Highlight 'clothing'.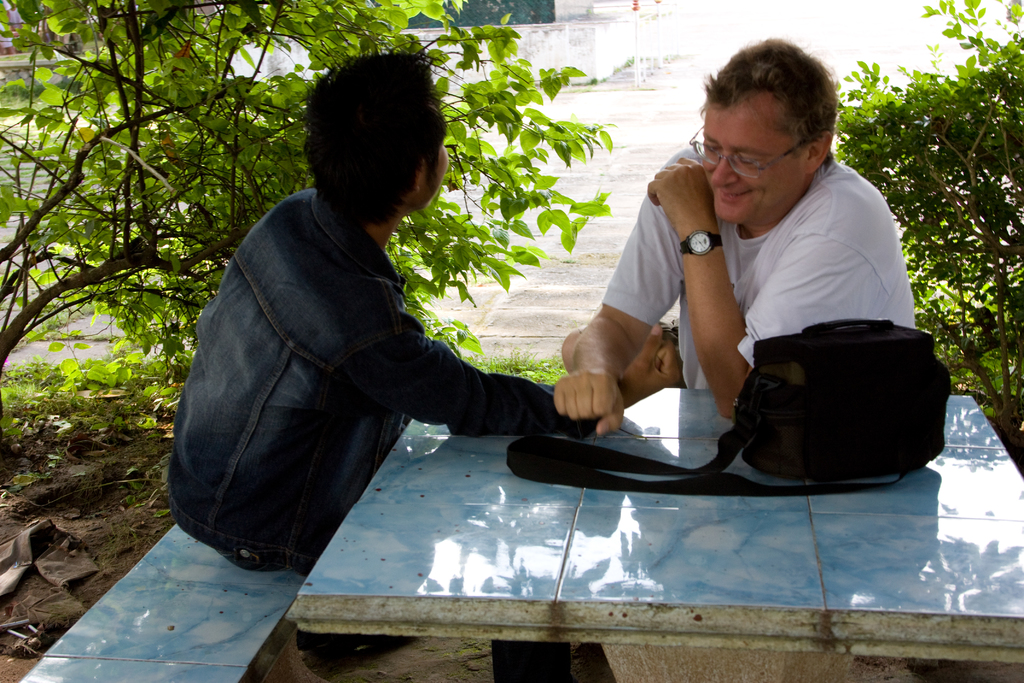
Highlighted region: (178, 122, 556, 577).
